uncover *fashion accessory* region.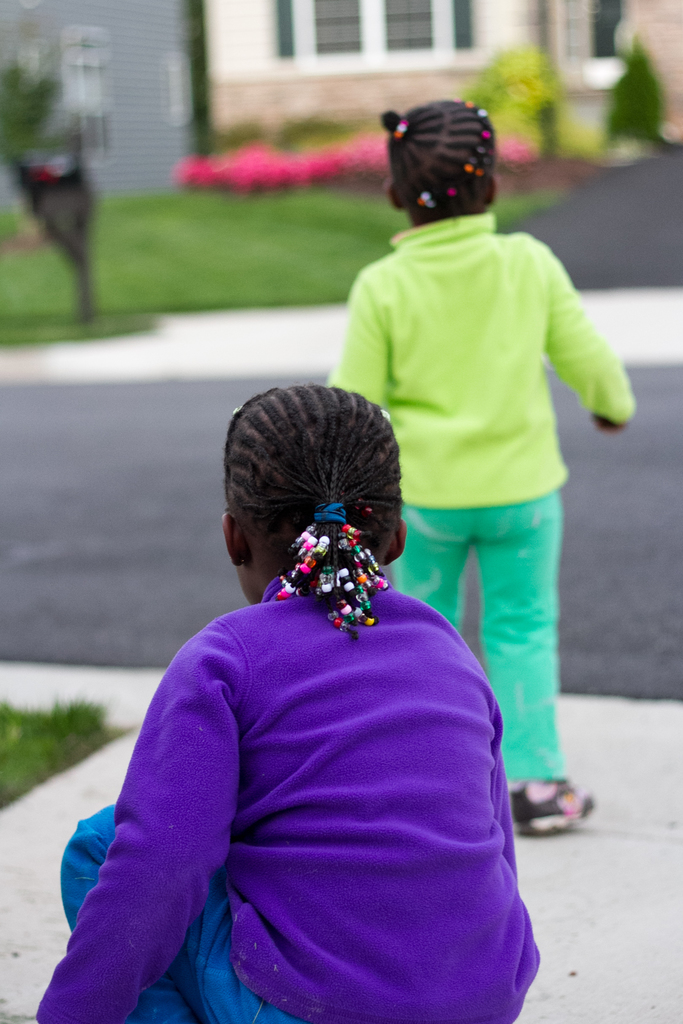
Uncovered: locate(272, 500, 393, 636).
